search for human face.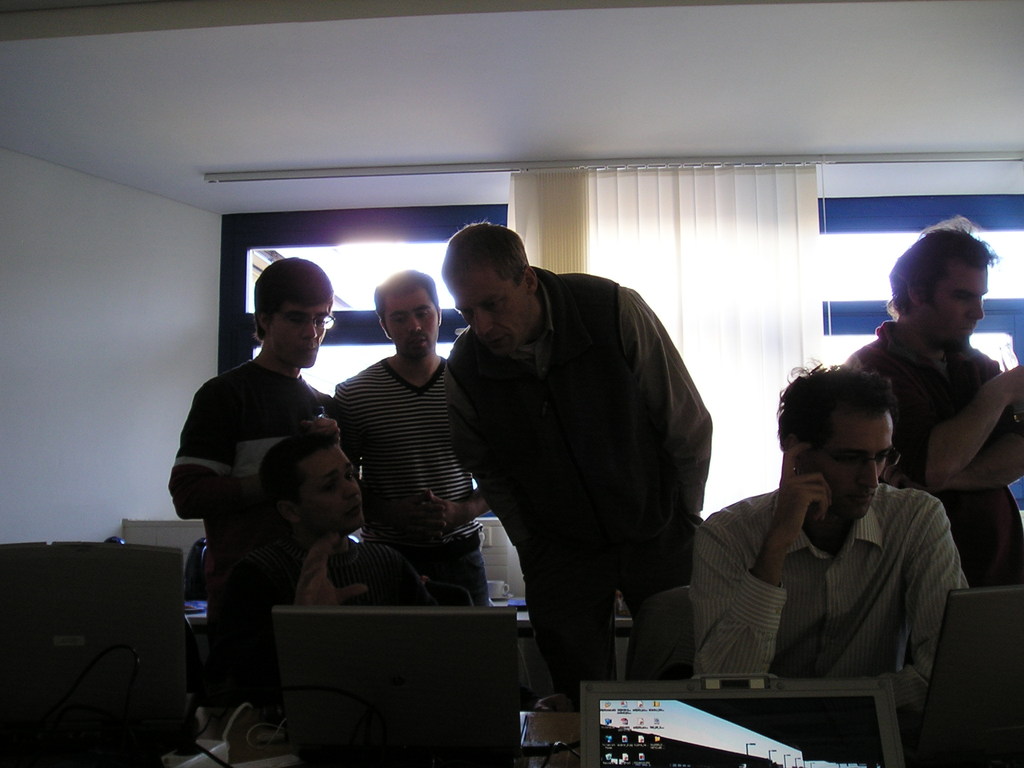
Found at bbox(273, 294, 324, 366).
